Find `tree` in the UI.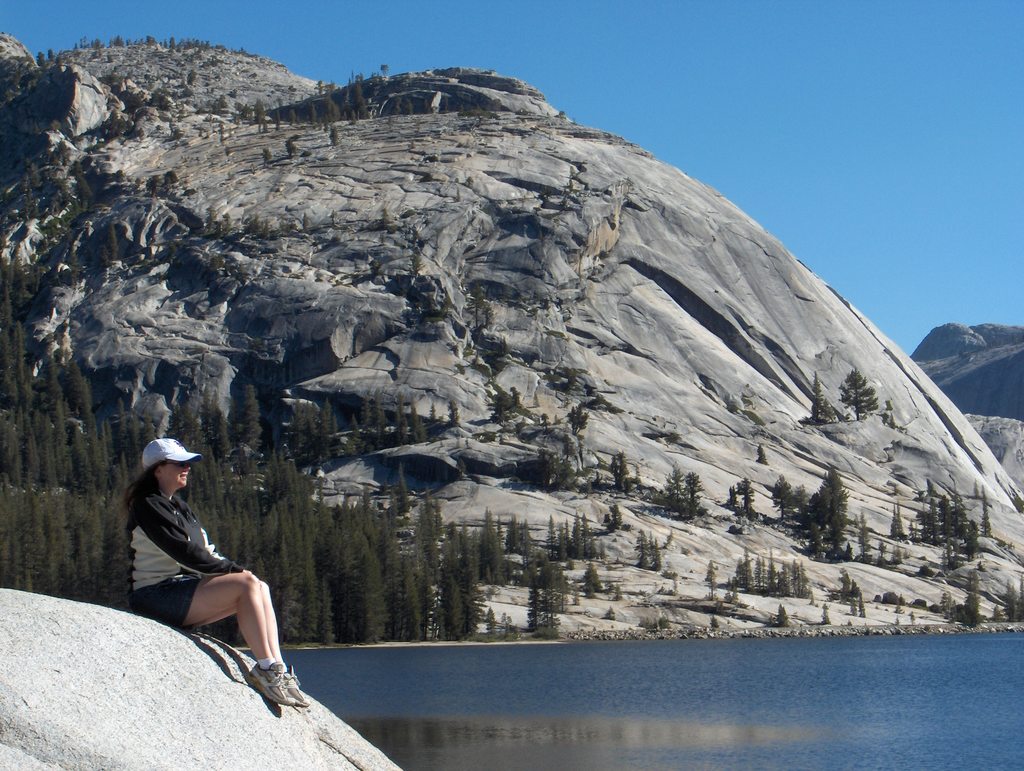
UI element at 381:60:390:77.
